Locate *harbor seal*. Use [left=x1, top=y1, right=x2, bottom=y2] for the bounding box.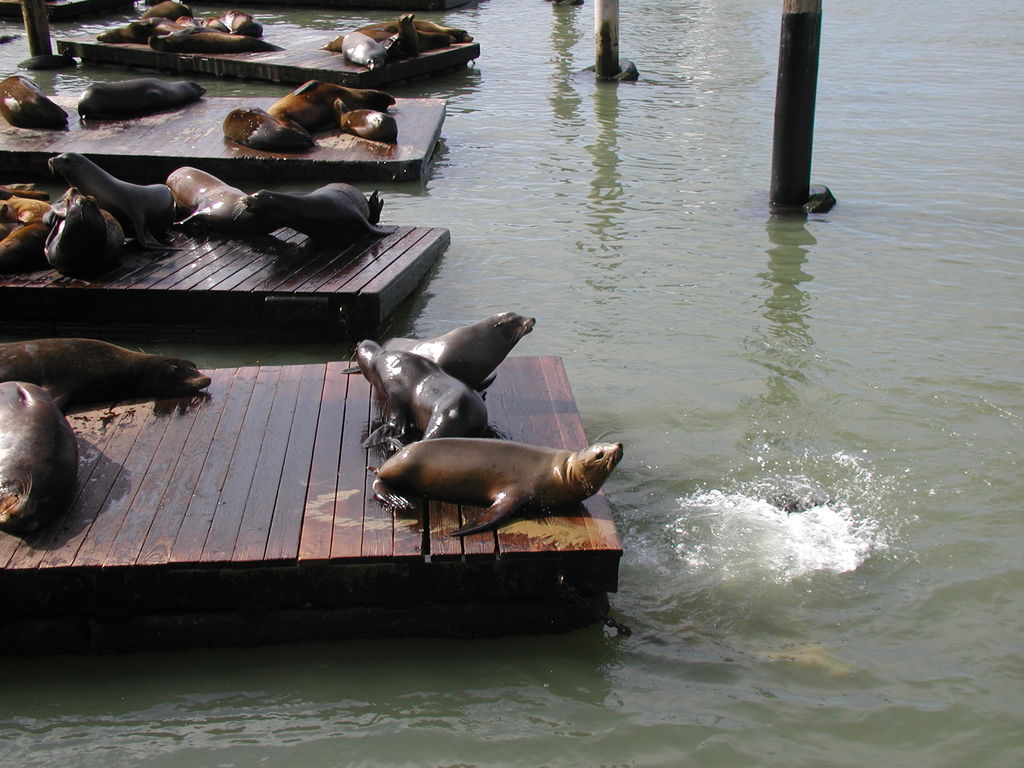
[left=268, top=77, right=394, bottom=131].
